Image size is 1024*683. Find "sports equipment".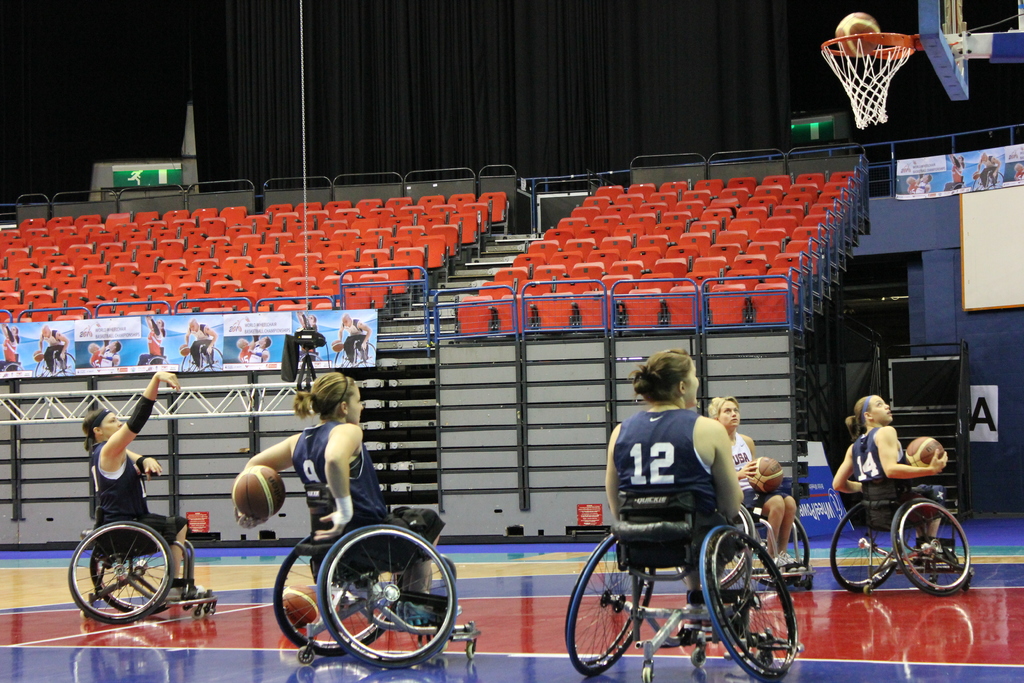
rect(328, 336, 348, 354).
